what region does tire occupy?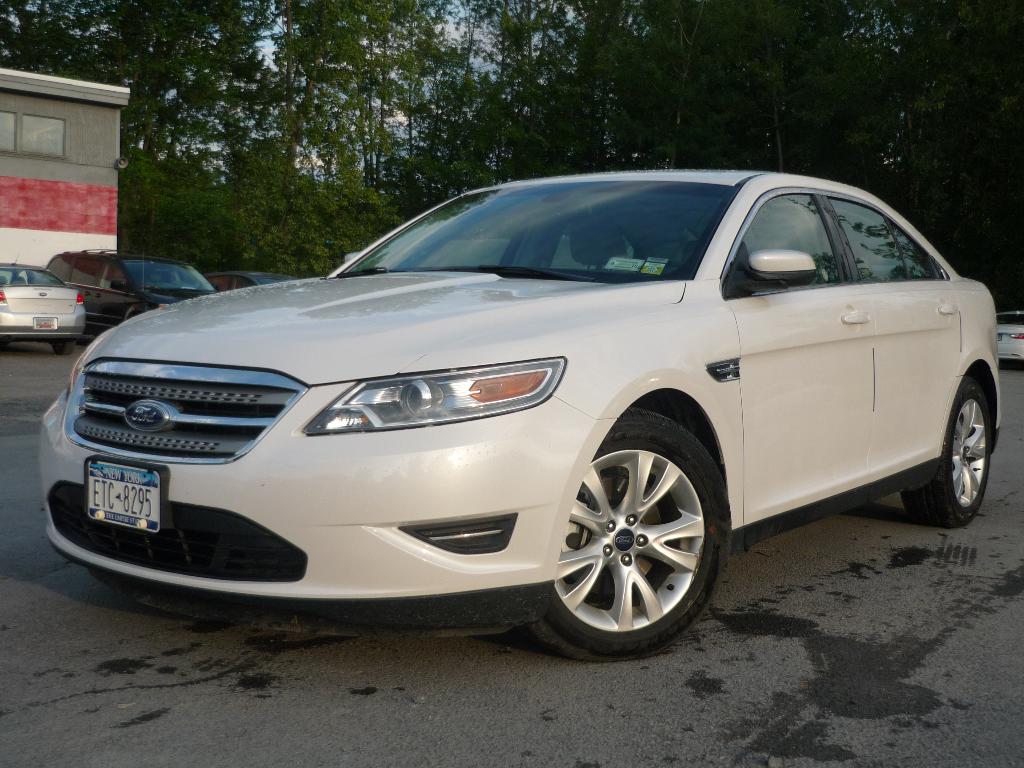
[51,336,72,353].
